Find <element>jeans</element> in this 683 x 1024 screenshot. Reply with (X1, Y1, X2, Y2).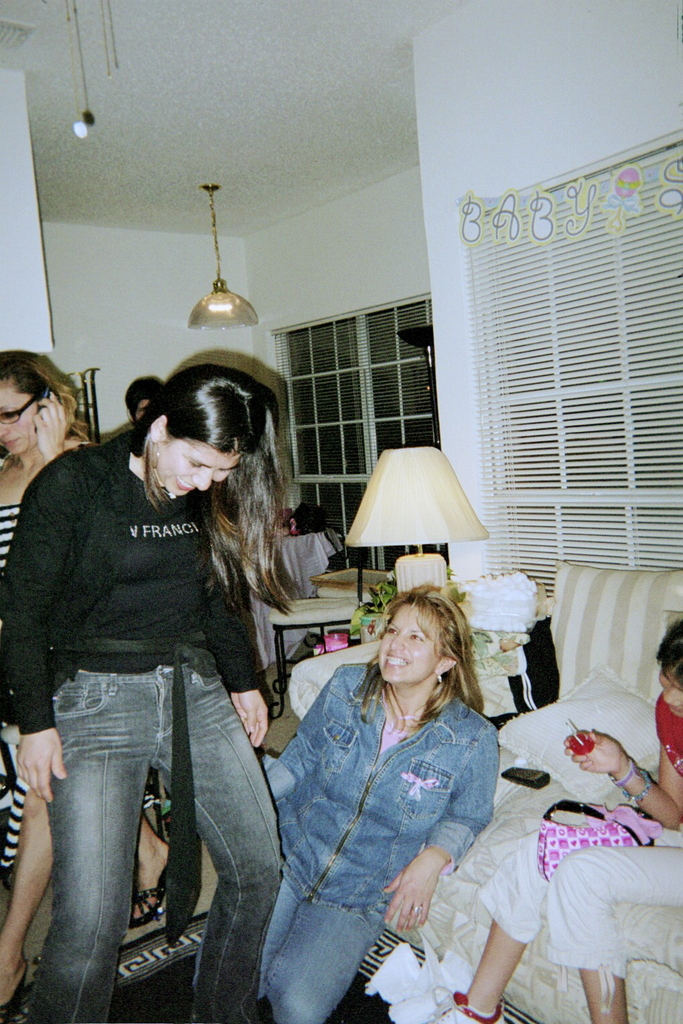
(17, 658, 278, 1023).
